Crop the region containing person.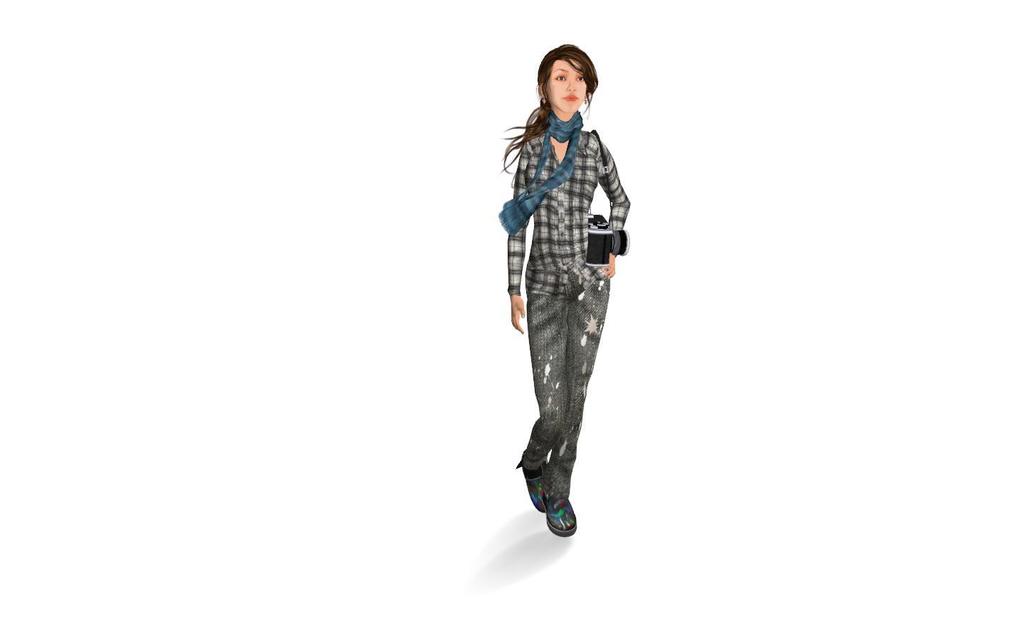
Crop region: (left=506, top=0, right=639, bottom=585).
